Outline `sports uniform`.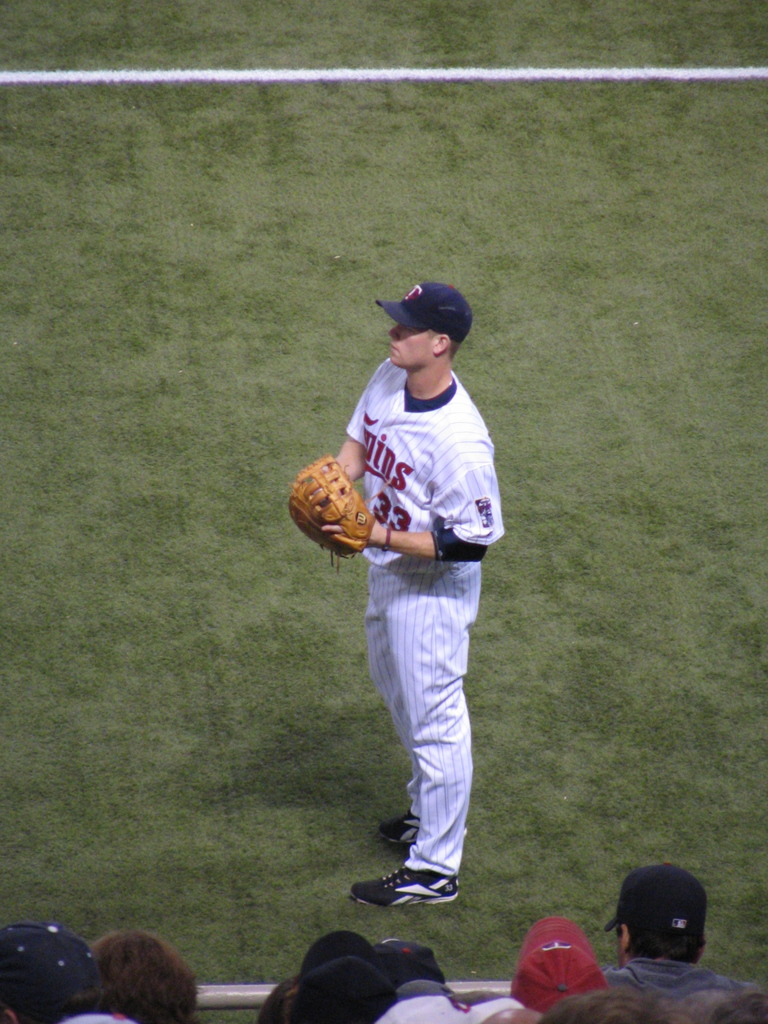
Outline: [280,281,500,911].
